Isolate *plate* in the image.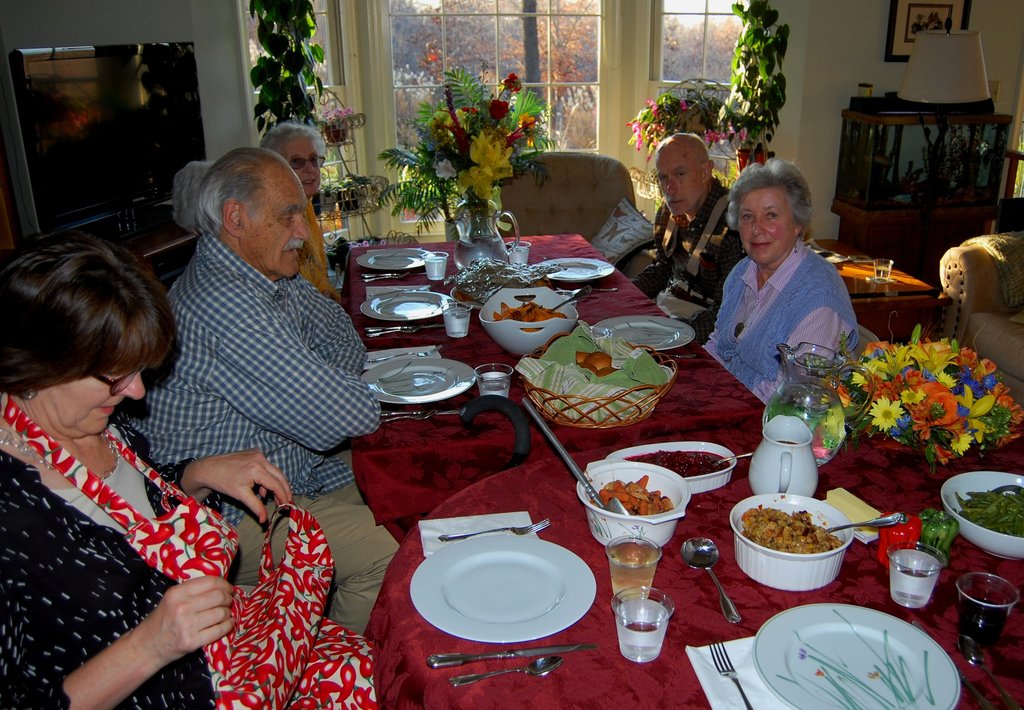
Isolated region: x1=360 y1=280 x2=463 y2=341.
